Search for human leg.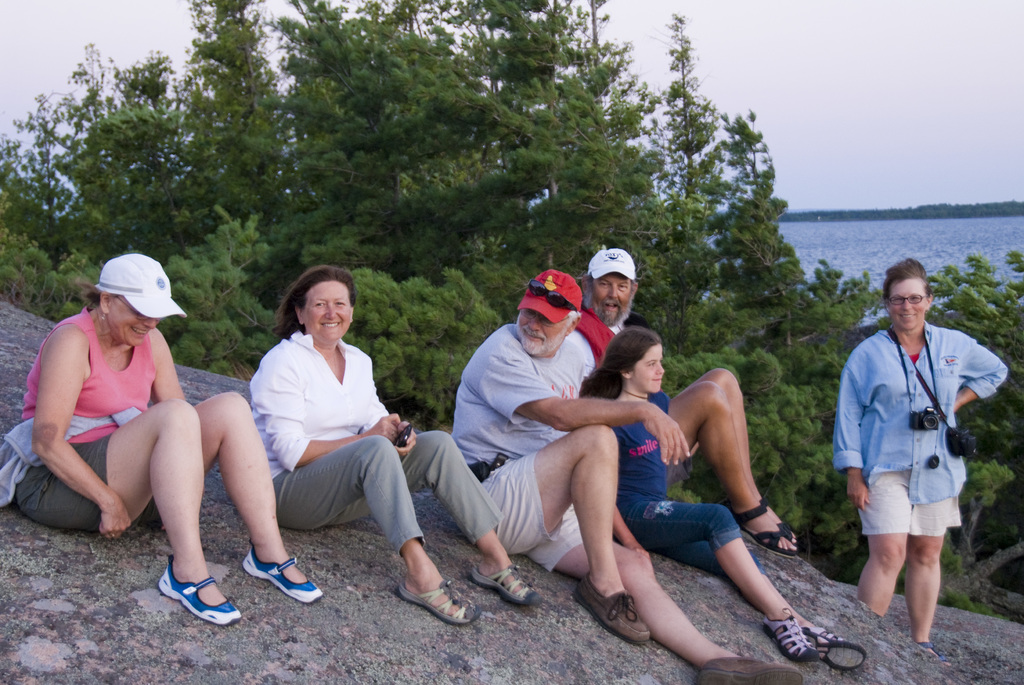
Found at crop(856, 475, 914, 615).
